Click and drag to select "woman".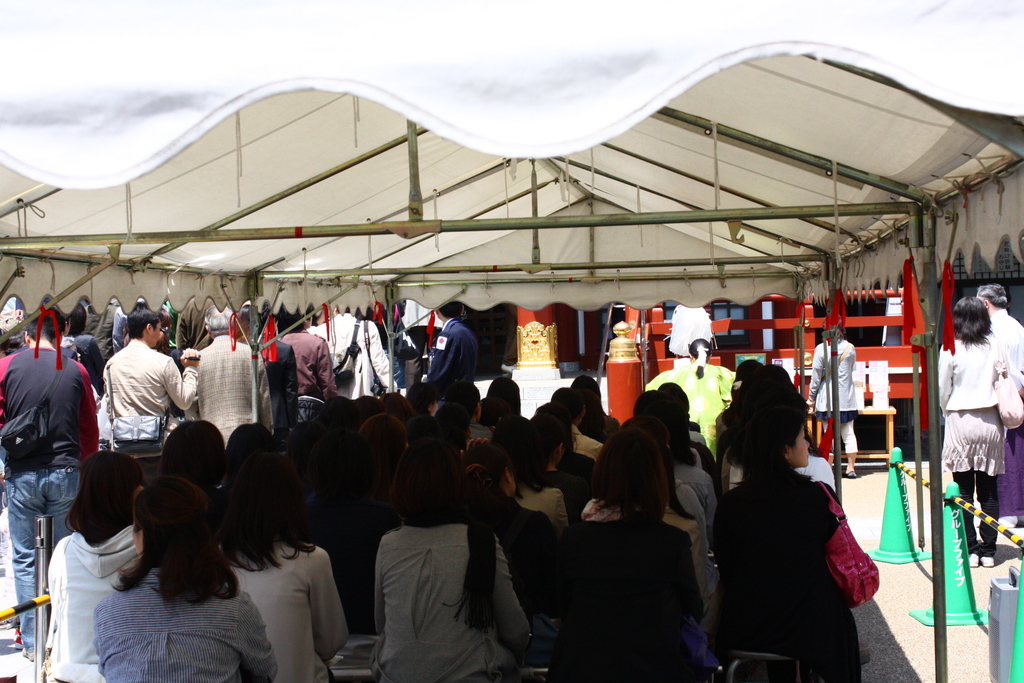
Selection: <bbox>367, 462, 529, 682</bbox>.
